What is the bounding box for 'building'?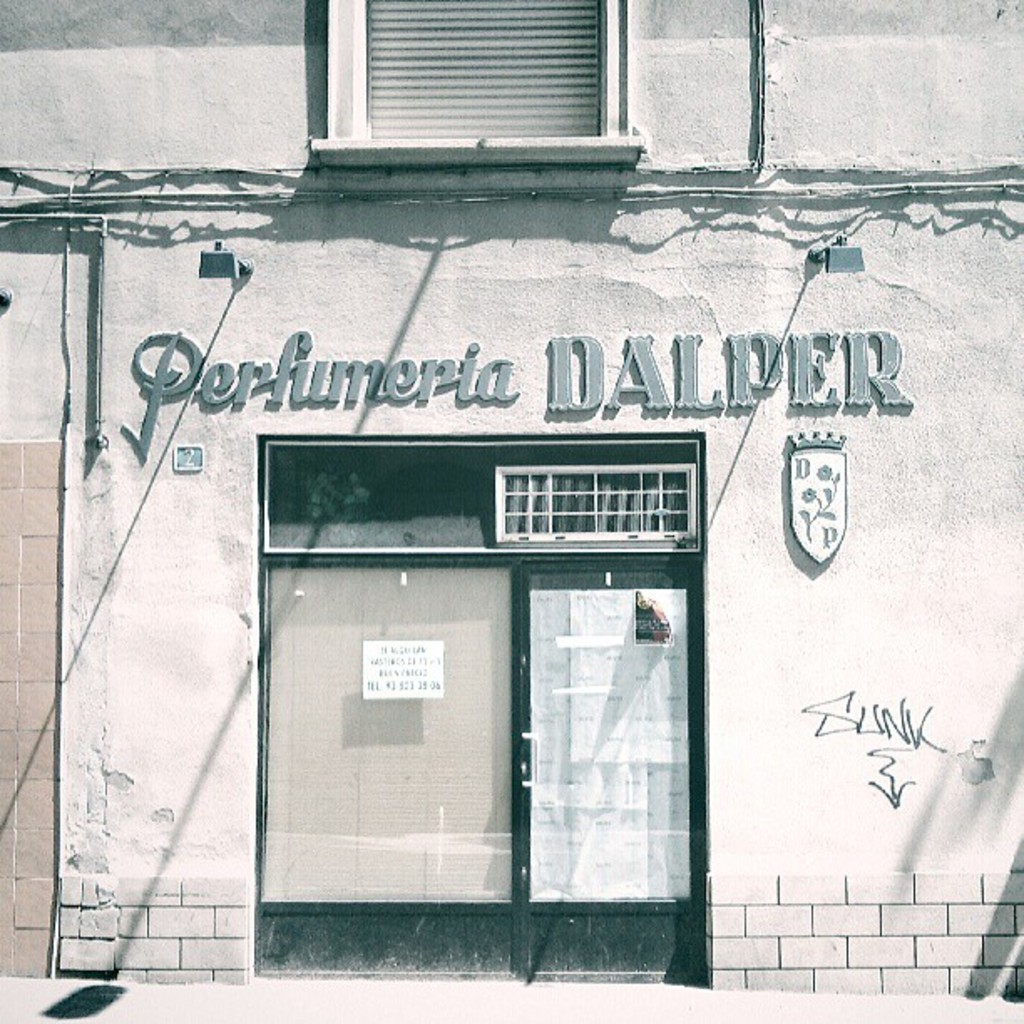
bbox=(0, 0, 1022, 997).
